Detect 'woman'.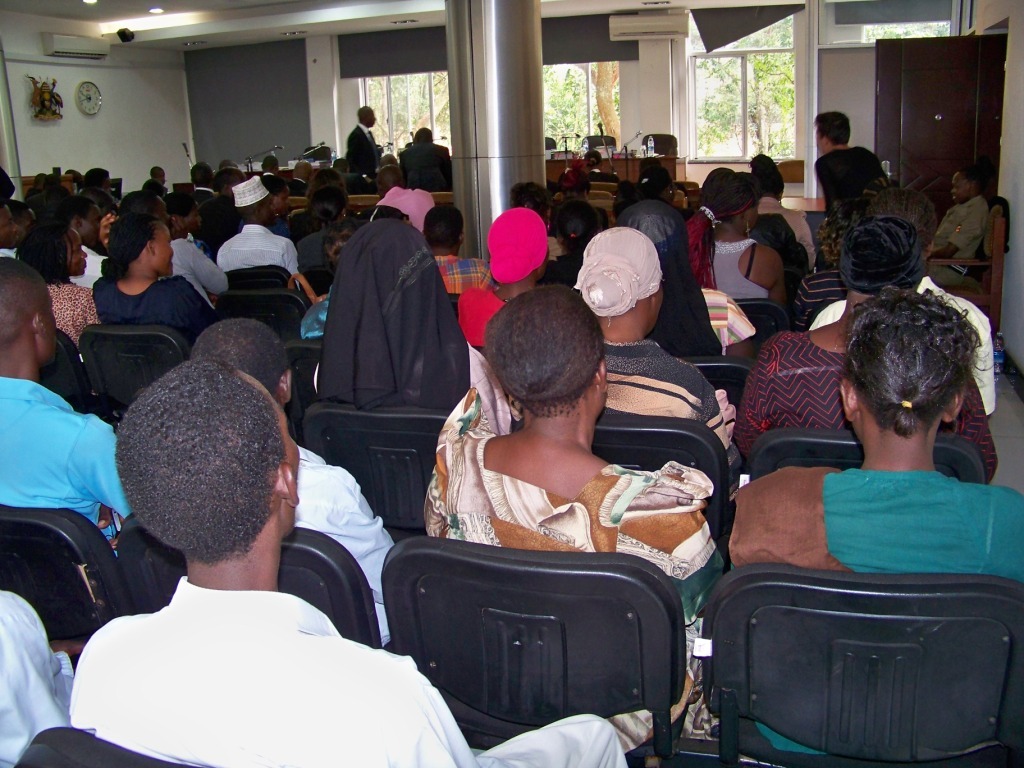
Detected at 305,214,469,420.
